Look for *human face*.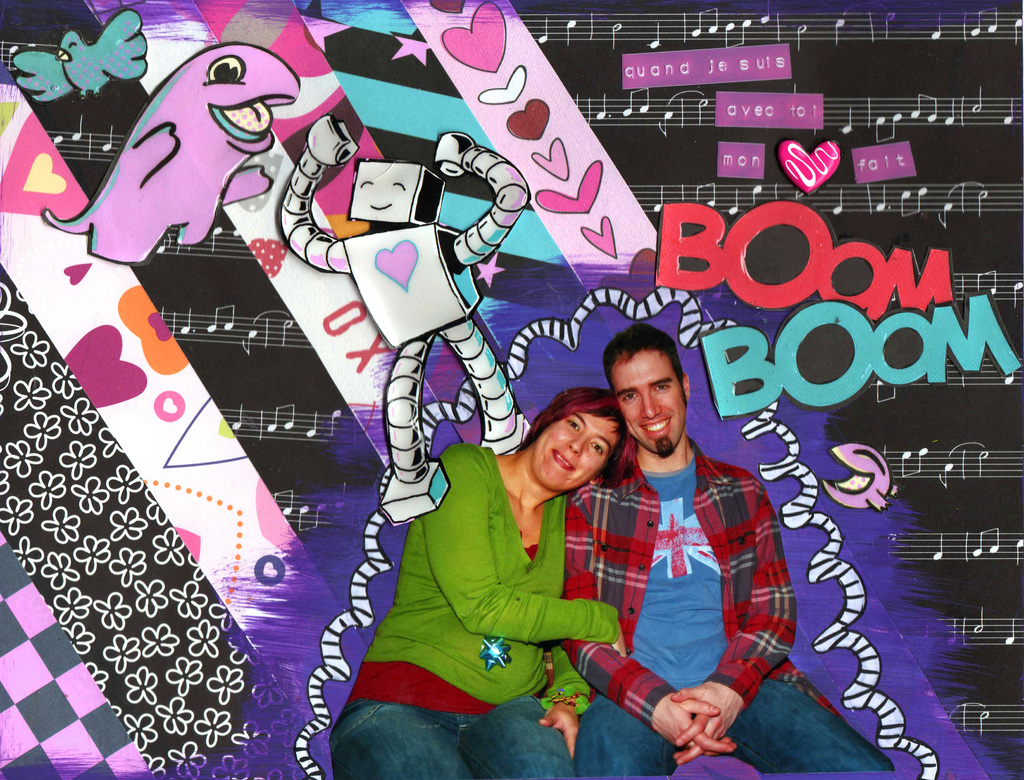
Found: x1=610 y1=346 x2=689 y2=448.
